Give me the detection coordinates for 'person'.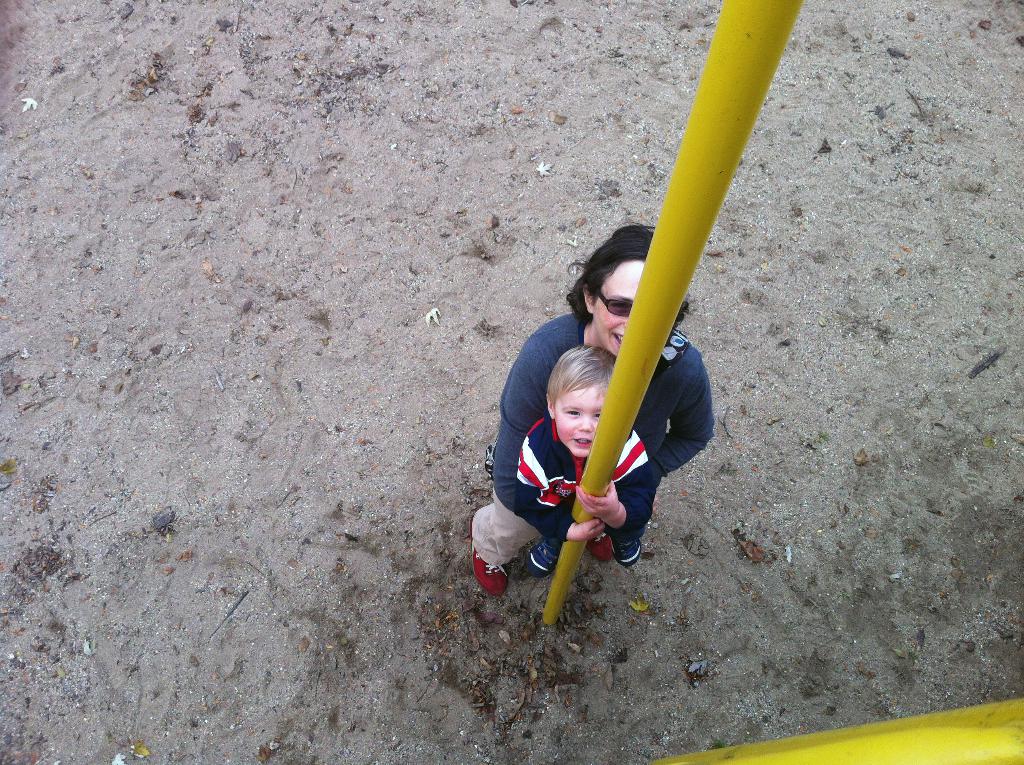
crop(515, 343, 660, 576).
